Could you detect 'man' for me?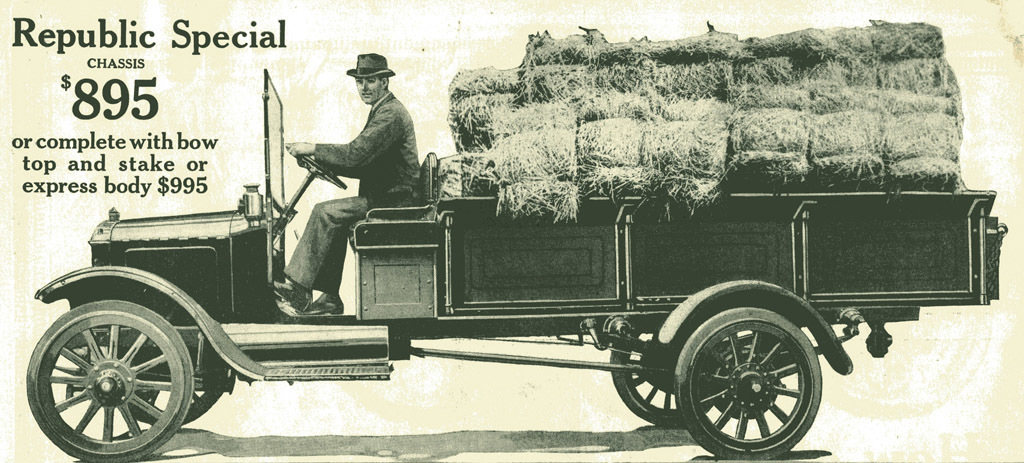
Detection result: box=[239, 56, 434, 258].
